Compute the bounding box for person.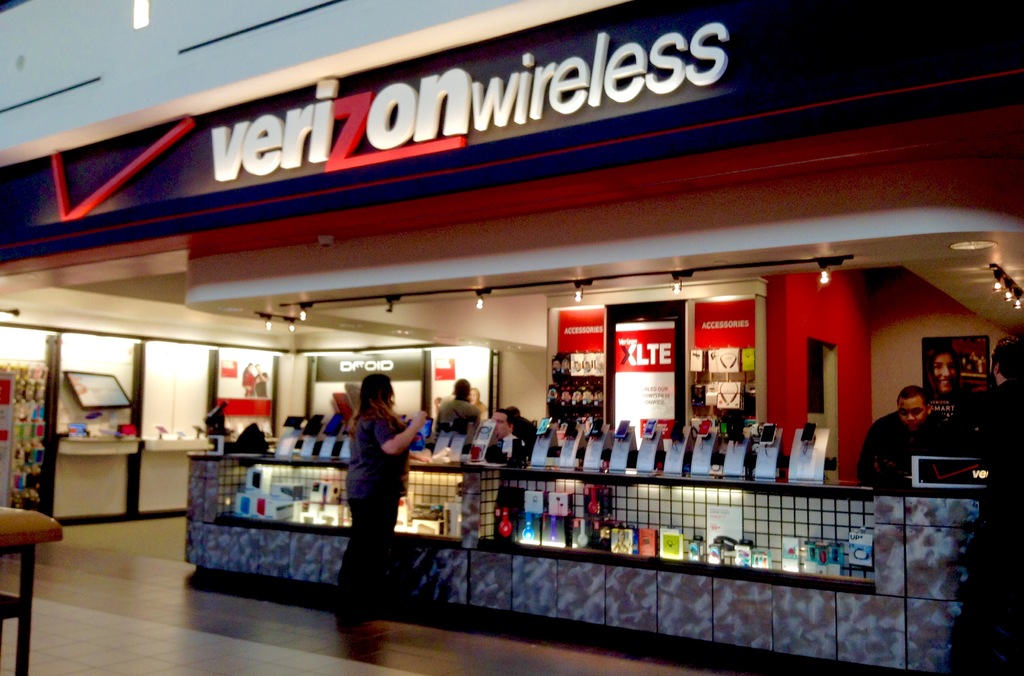
[437,379,479,448].
